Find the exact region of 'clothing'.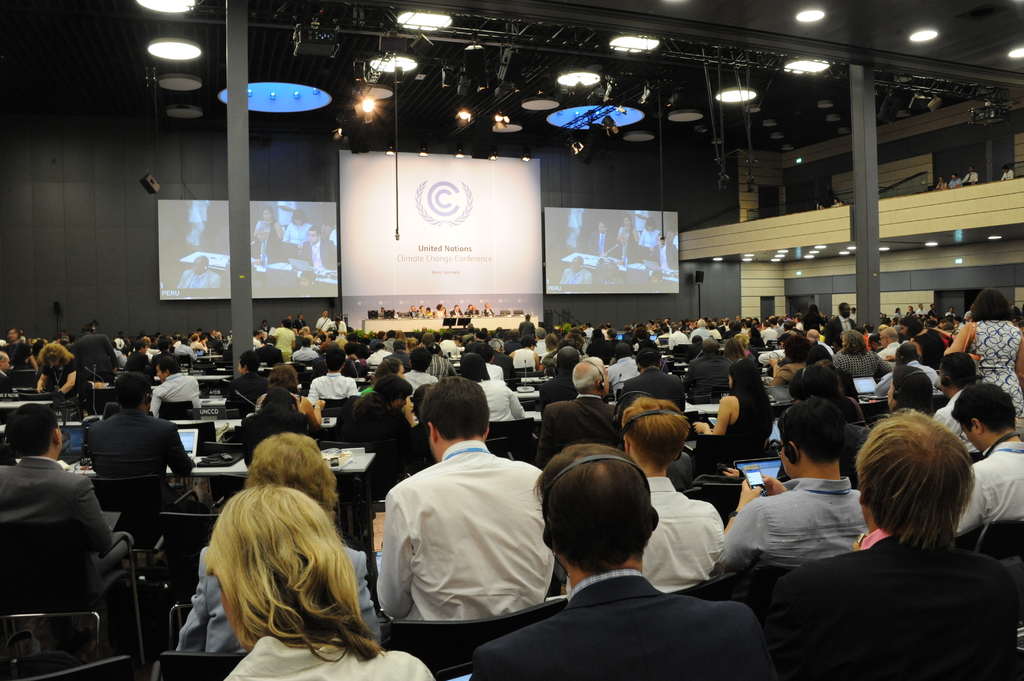
Exact region: 177,547,386,655.
